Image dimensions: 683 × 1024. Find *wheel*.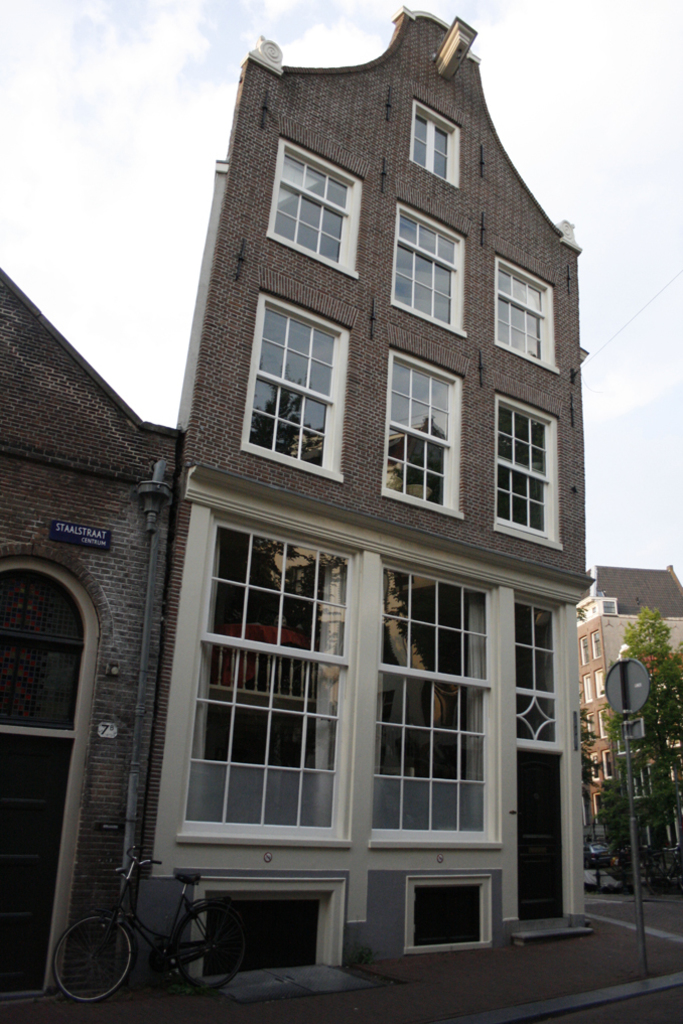
(x1=168, y1=903, x2=245, y2=994).
